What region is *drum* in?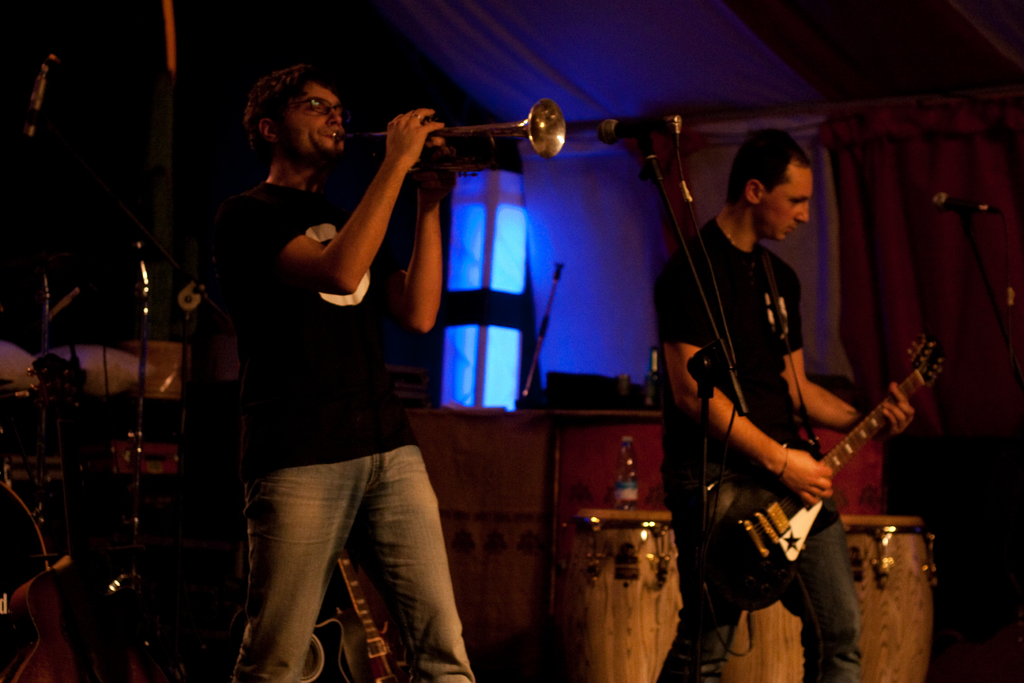
(841, 509, 937, 680).
